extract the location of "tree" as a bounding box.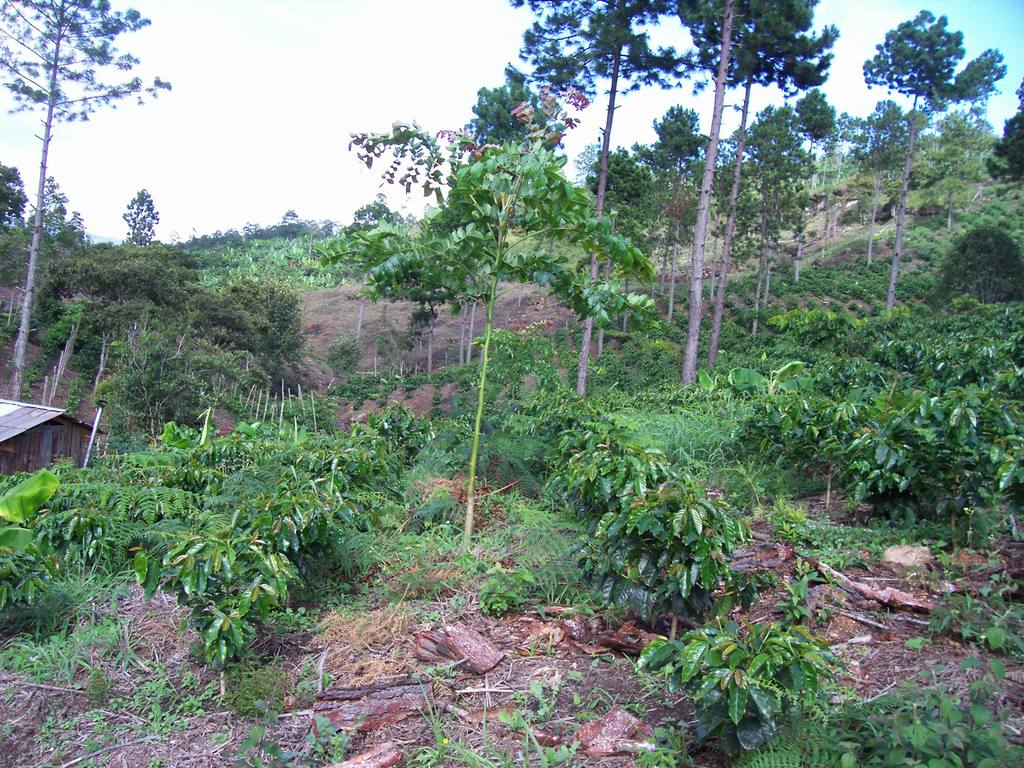
x1=118 y1=190 x2=160 y2=247.
